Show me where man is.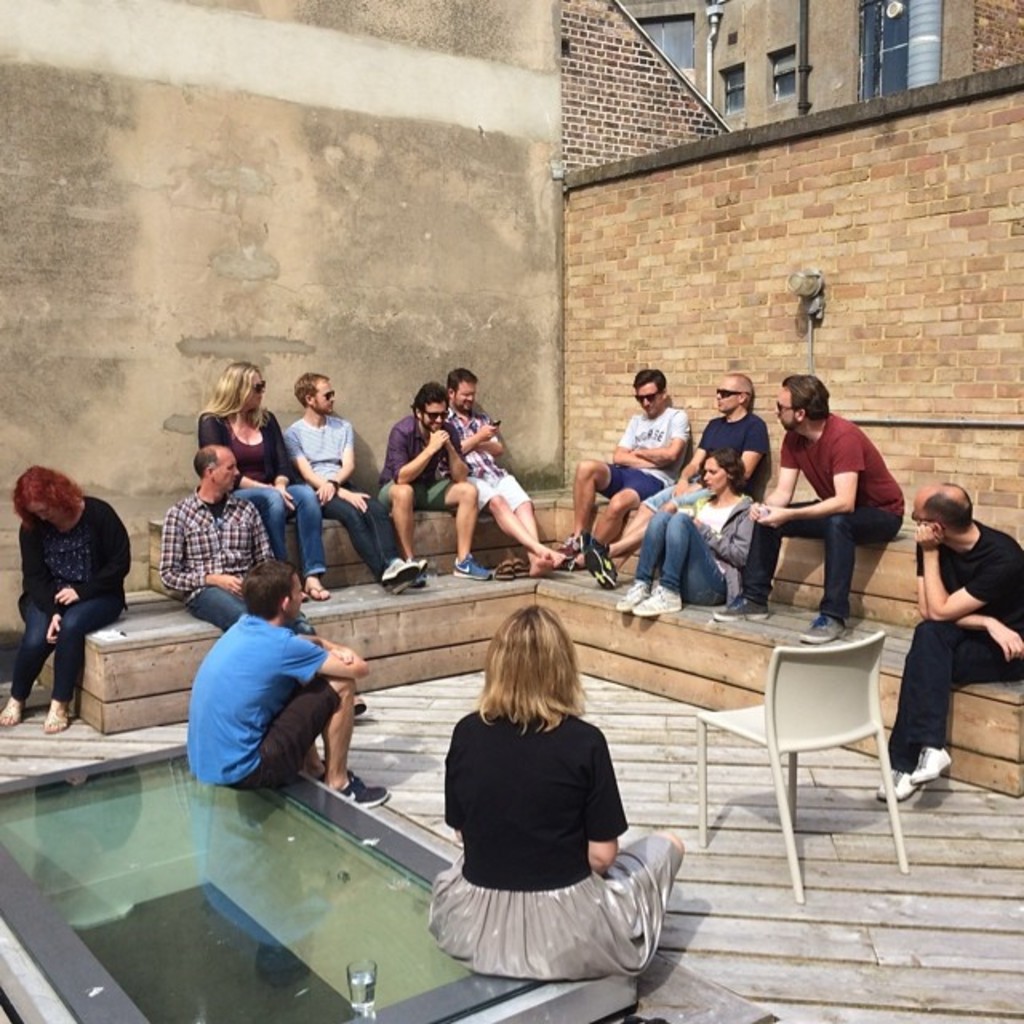
man is at x1=562 y1=358 x2=786 y2=590.
